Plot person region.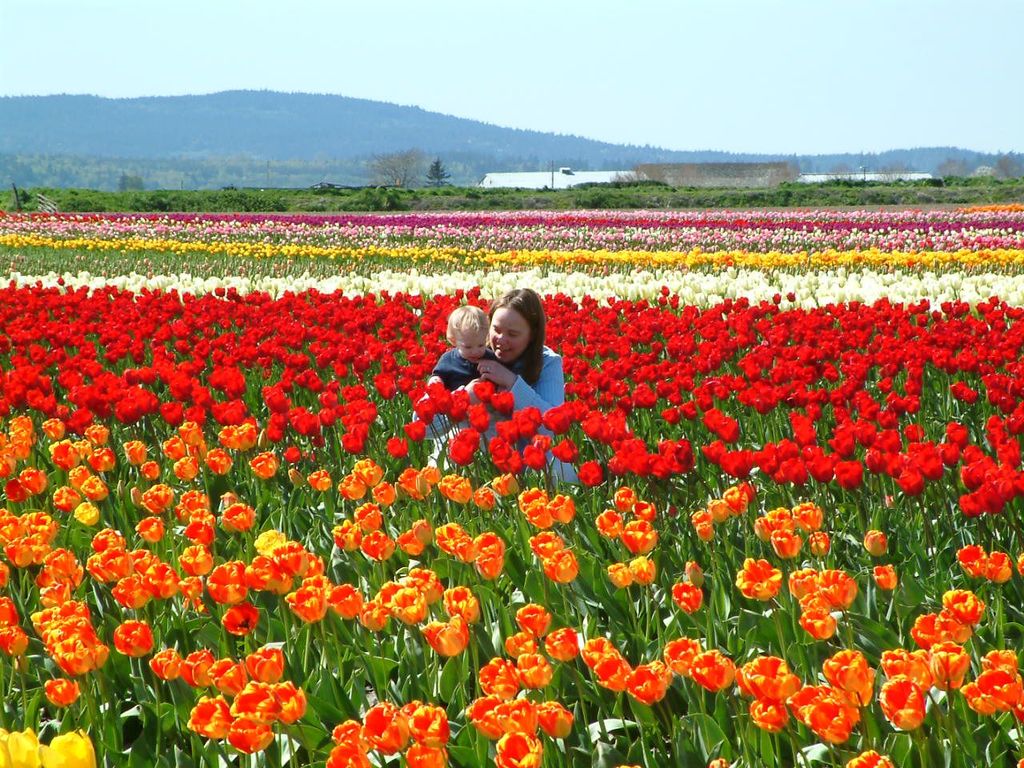
Plotted at 415 306 501 476.
